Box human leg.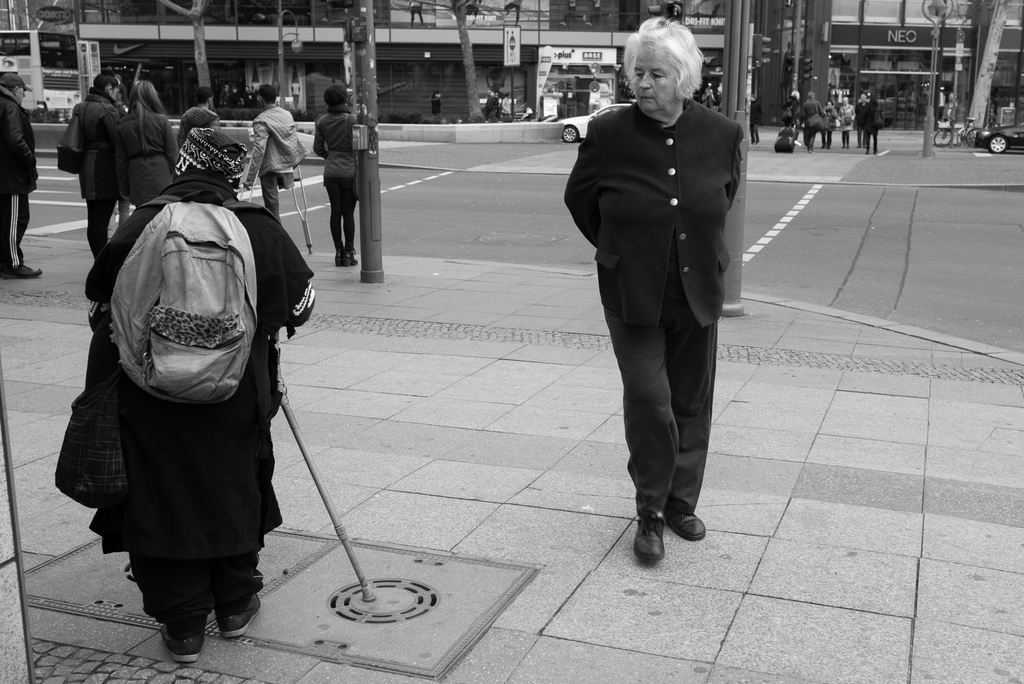
l=321, t=165, r=346, b=268.
